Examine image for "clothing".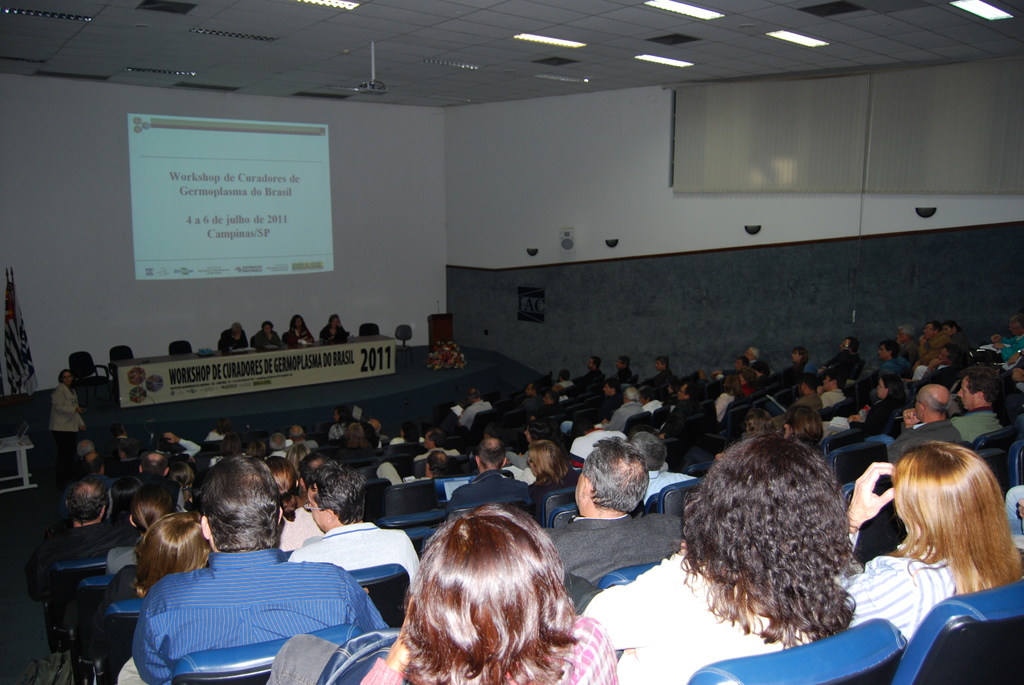
Examination result: box(833, 527, 971, 640).
